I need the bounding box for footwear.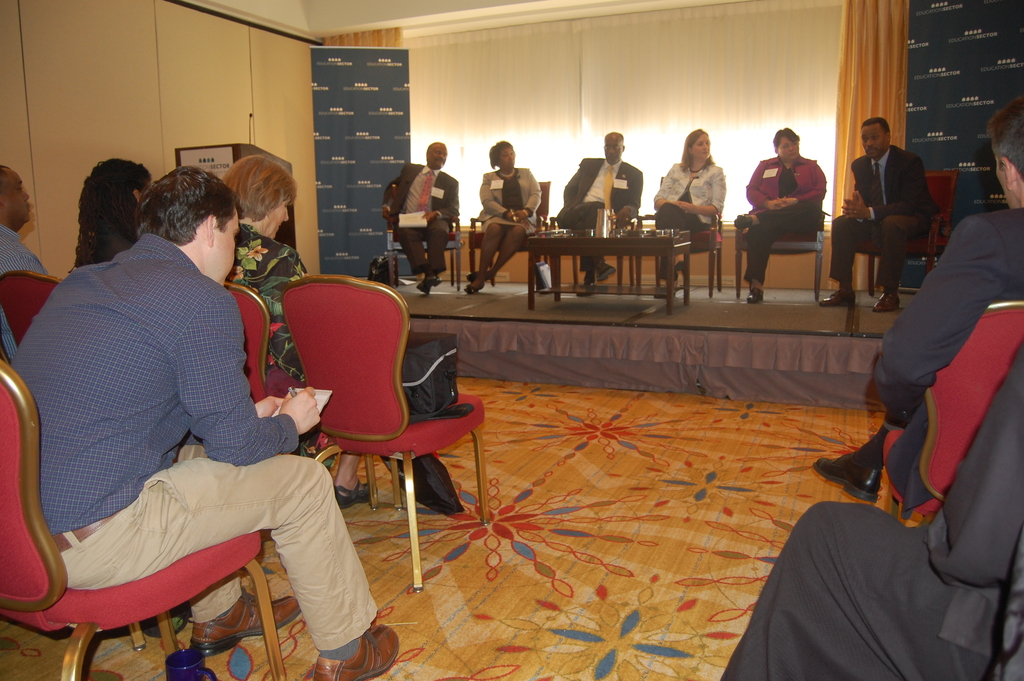
Here it is: bbox=[190, 587, 303, 659].
